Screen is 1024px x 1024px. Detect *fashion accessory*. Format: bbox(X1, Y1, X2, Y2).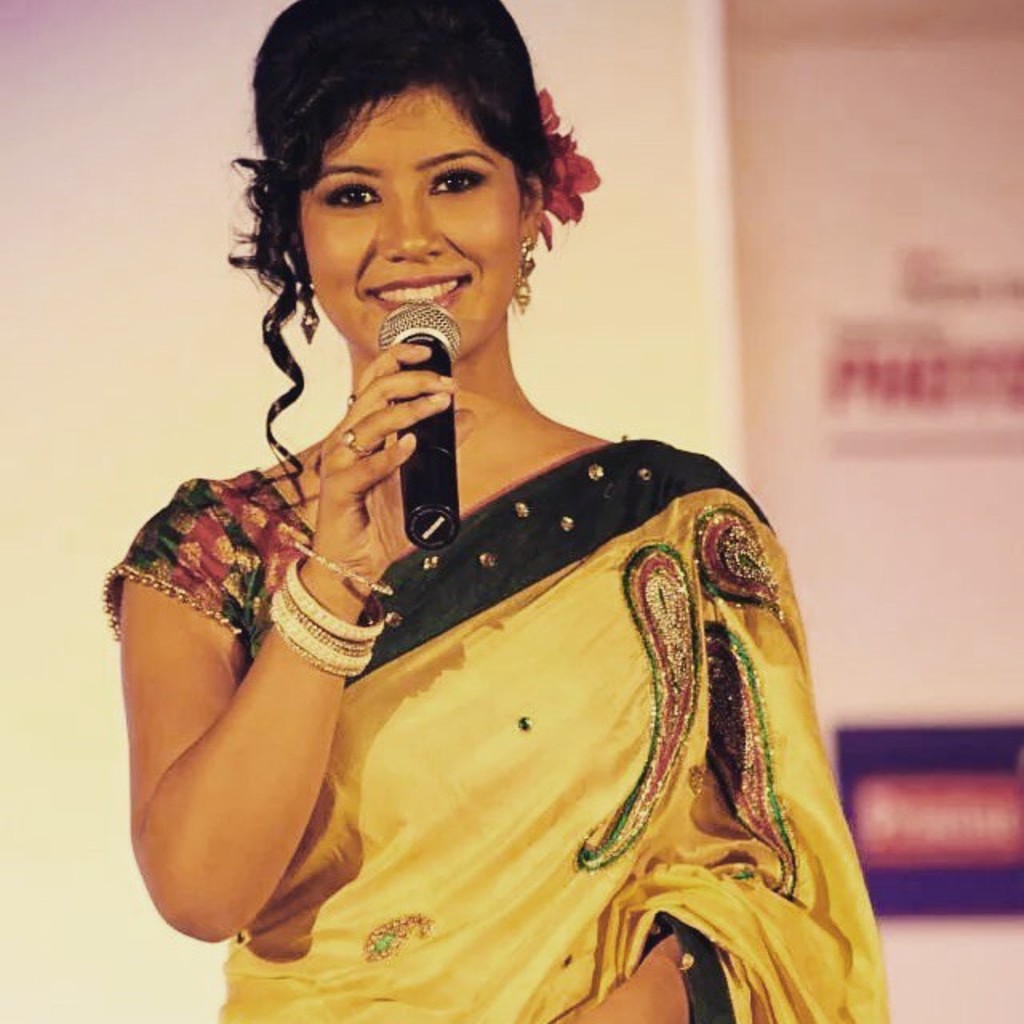
bbox(339, 424, 373, 458).
